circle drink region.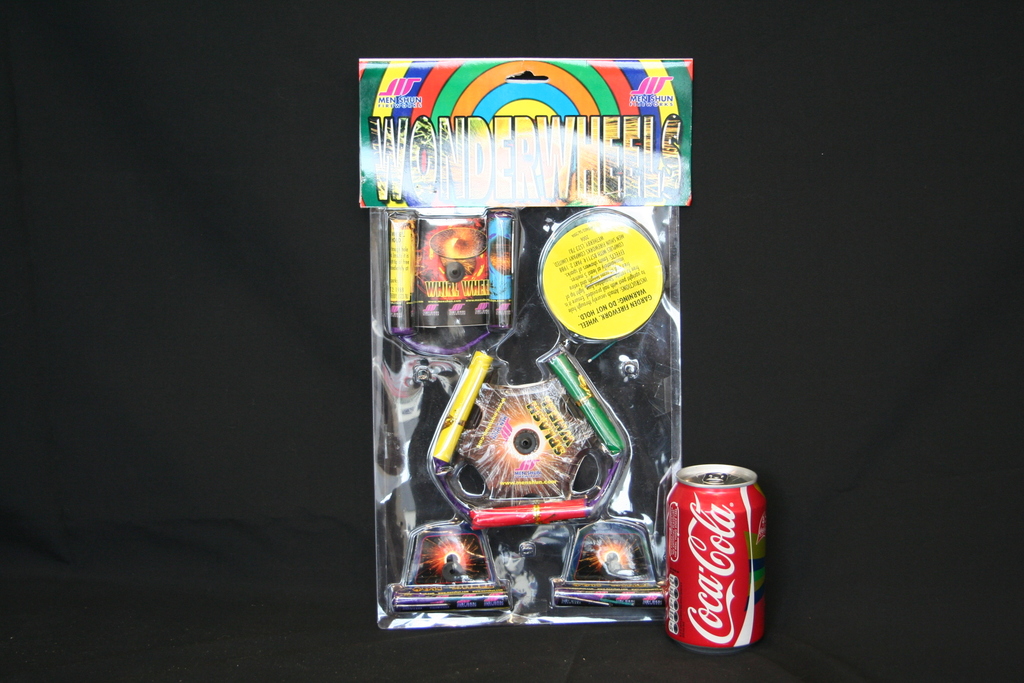
Region: (650, 461, 770, 666).
